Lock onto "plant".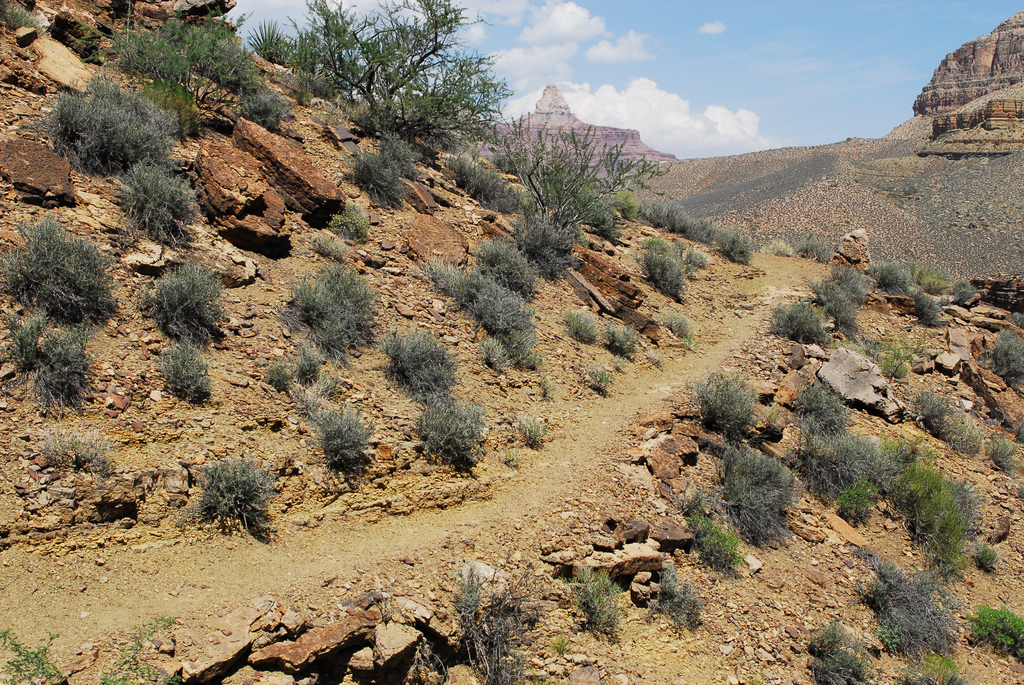
Locked: [381,125,433,182].
